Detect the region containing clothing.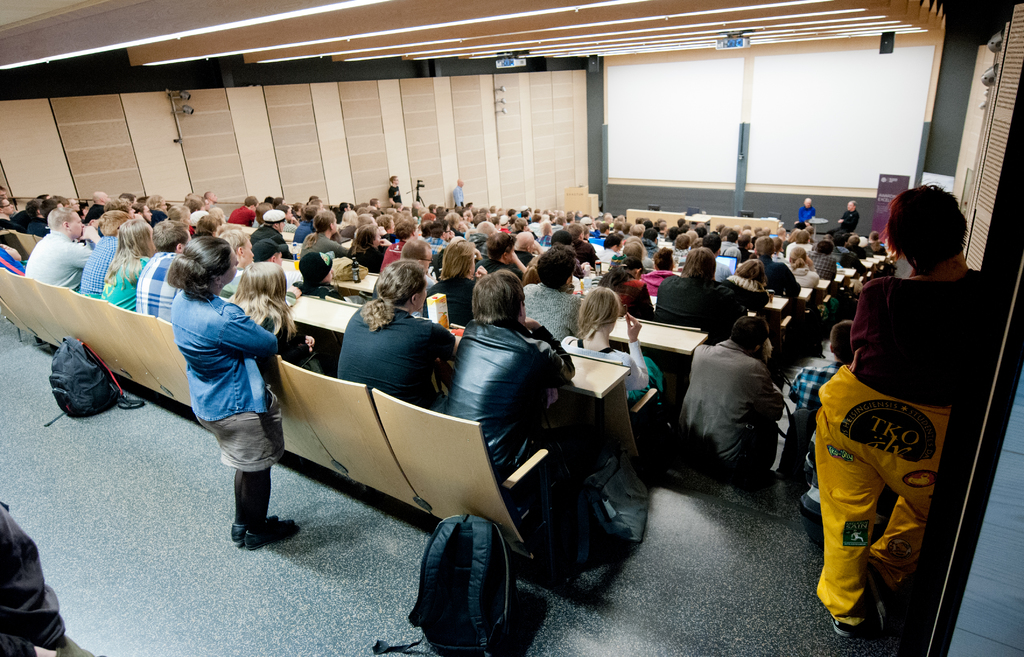
Rect(128, 242, 178, 321).
